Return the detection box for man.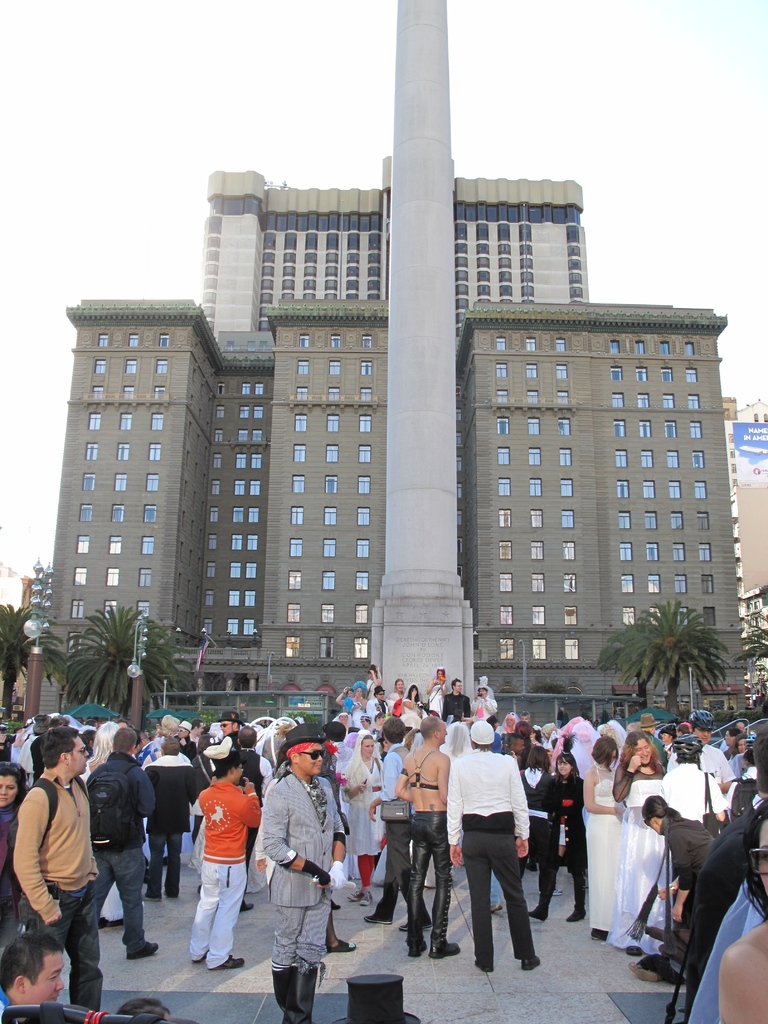
crop(261, 724, 357, 1023).
